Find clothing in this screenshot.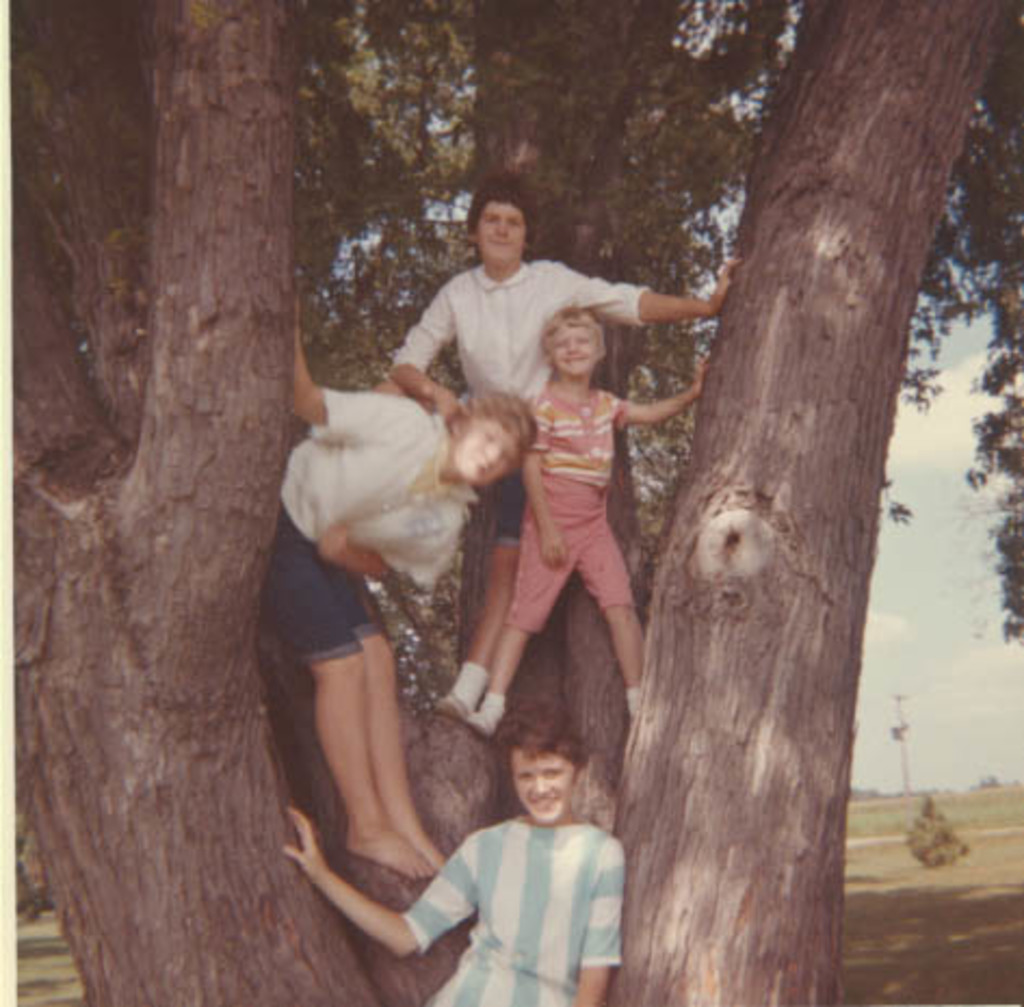
The bounding box for clothing is 507, 379, 641, 639.
